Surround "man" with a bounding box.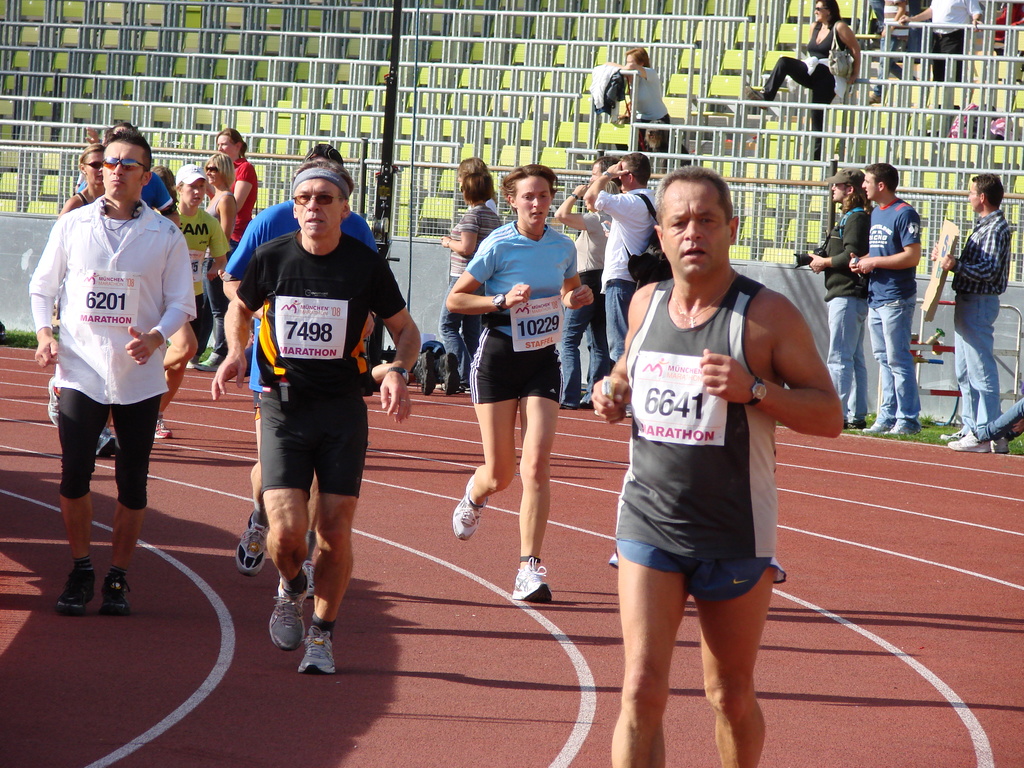
[x1=589, y1=167, x2=803, y2=767].
